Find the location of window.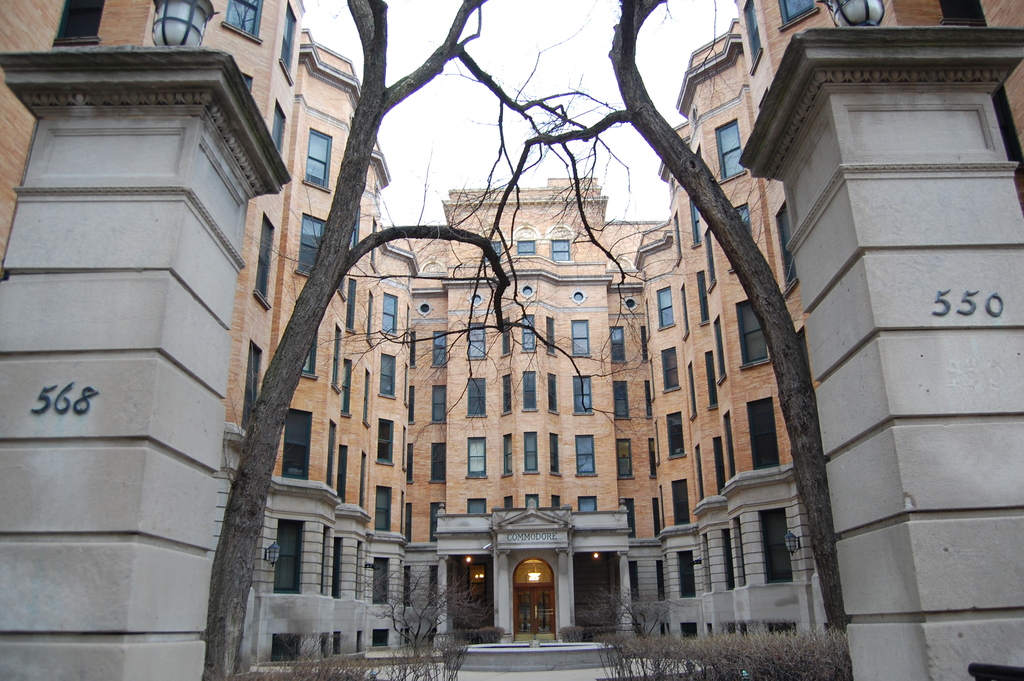
Location: pyautogui.locateOnScreen(340, 361, 349, 419).
